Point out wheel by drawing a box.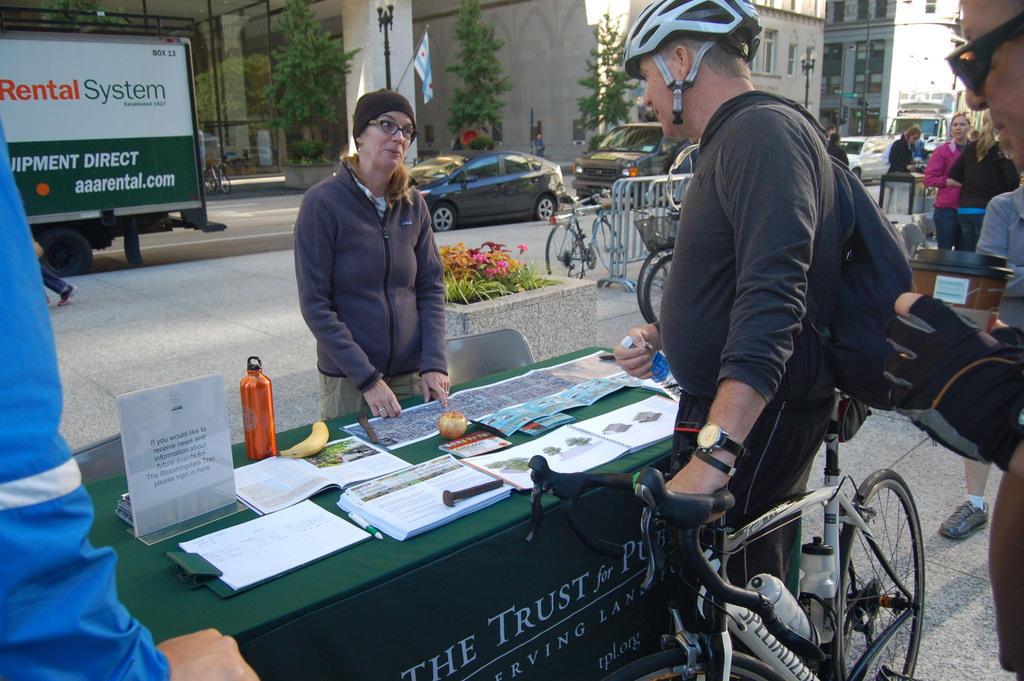
box=[538, 190, 558, 219].
